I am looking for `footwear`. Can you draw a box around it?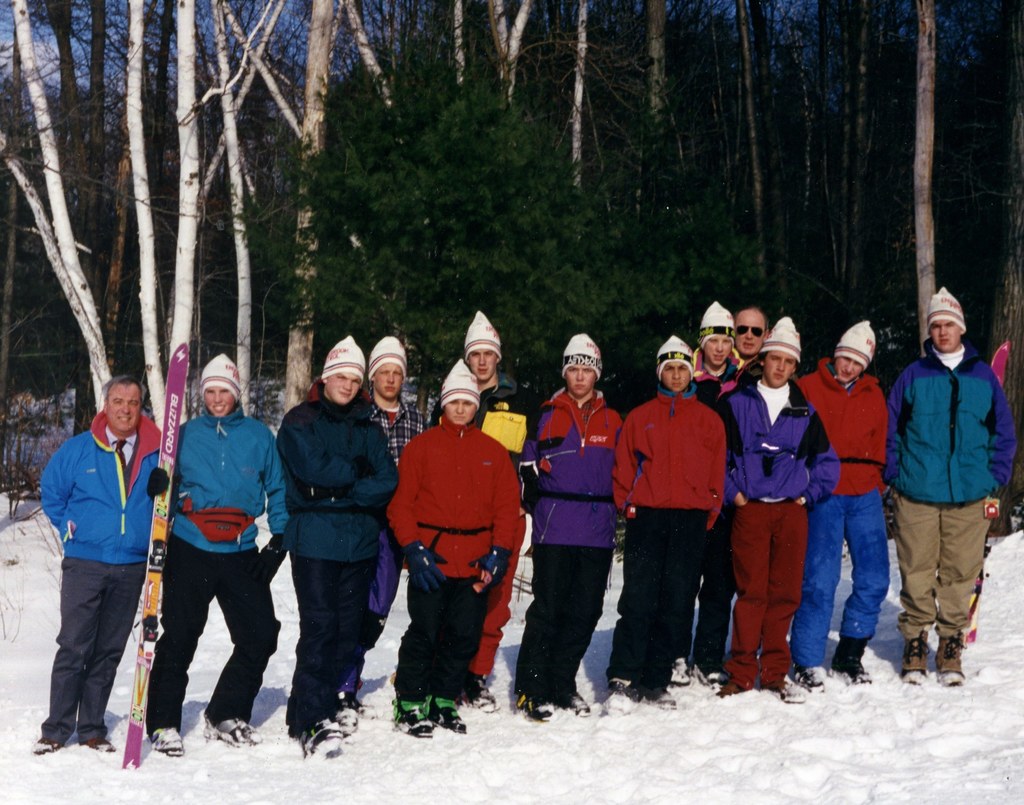
Sure, the bounding box is 653/689/677/710.
